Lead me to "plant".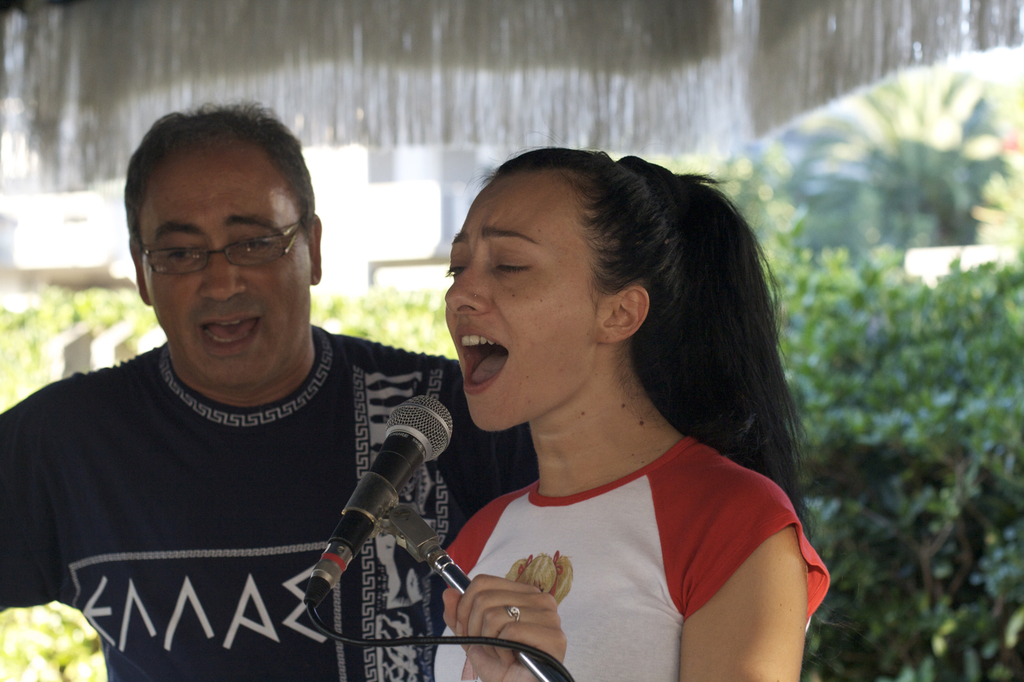
Lead to 0:276:155:410.
